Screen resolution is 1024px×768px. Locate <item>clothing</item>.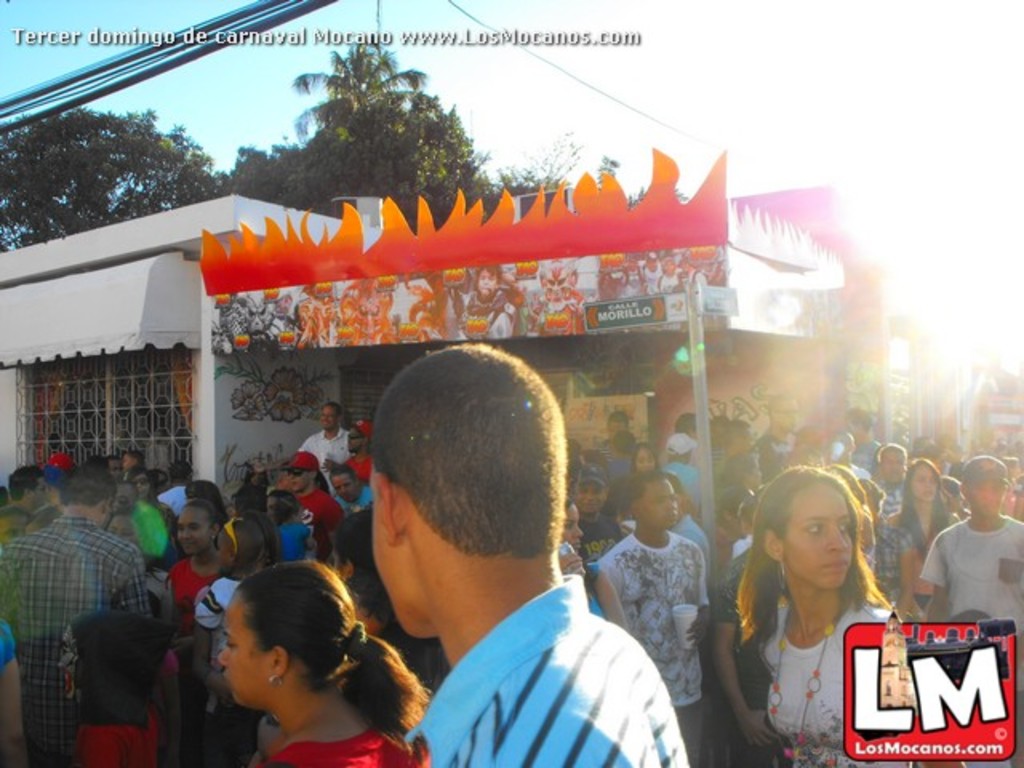
302 472 330 560.
